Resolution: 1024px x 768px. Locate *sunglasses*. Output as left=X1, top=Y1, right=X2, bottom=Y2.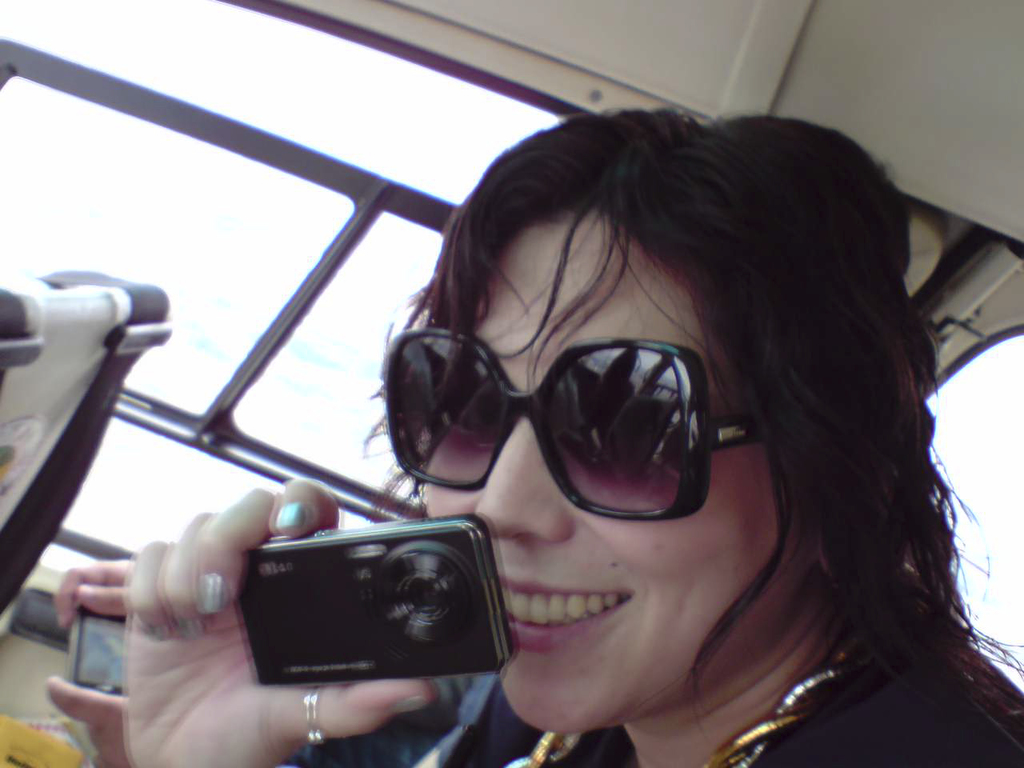
left=379, top=330, right=762, bottom=522.
